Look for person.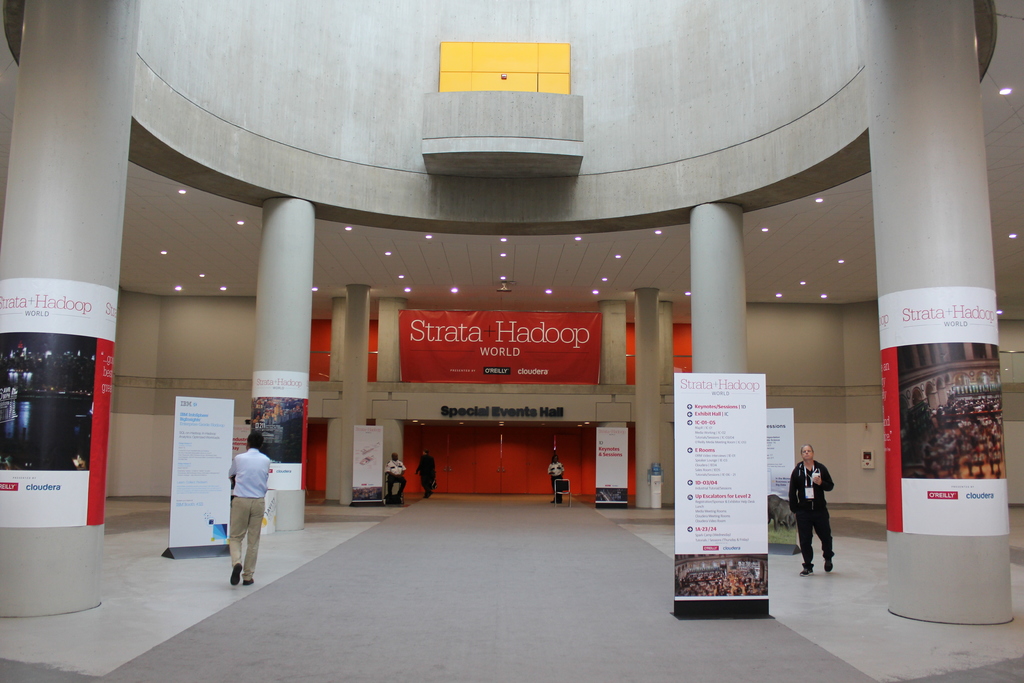
Found: x1=229, y1=431, x2=274, y2=588.
